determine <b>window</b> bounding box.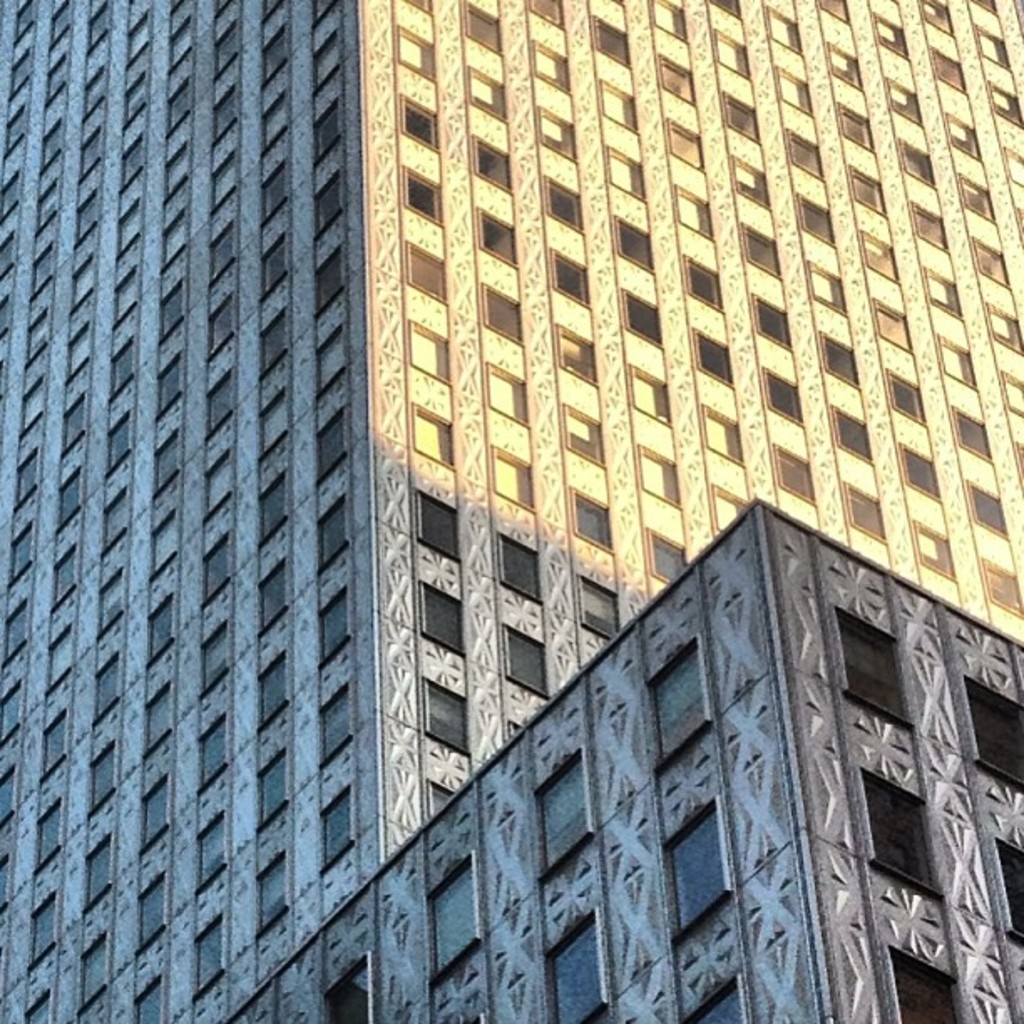
Determined: (263,22,289,84).
